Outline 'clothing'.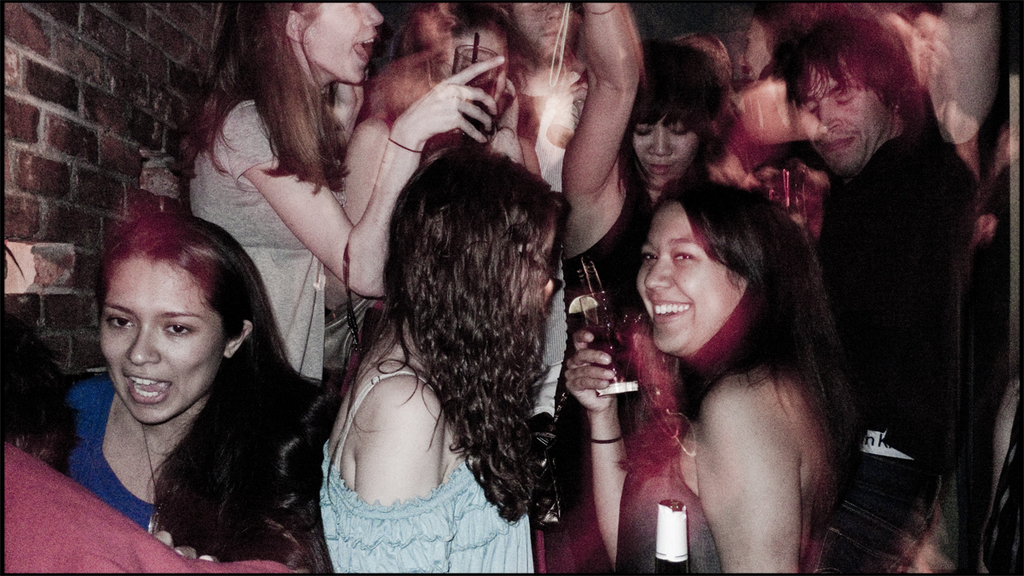
Outline: 826,147,955,523.
